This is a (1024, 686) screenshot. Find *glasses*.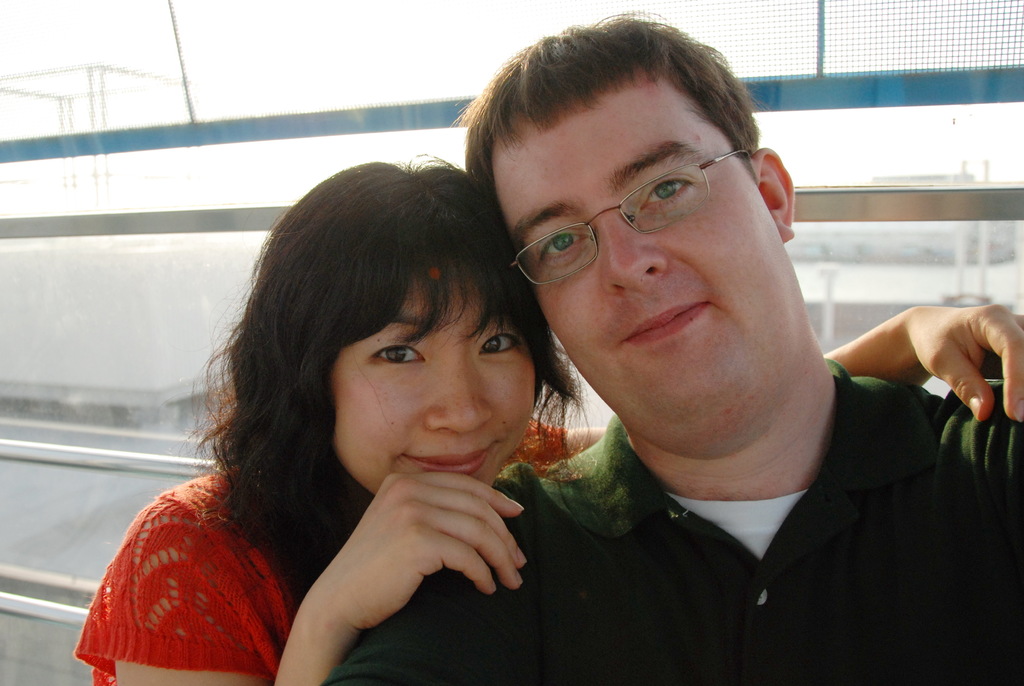
Bounding box: <bbox>506, 152, 780, 286</bbox>.
